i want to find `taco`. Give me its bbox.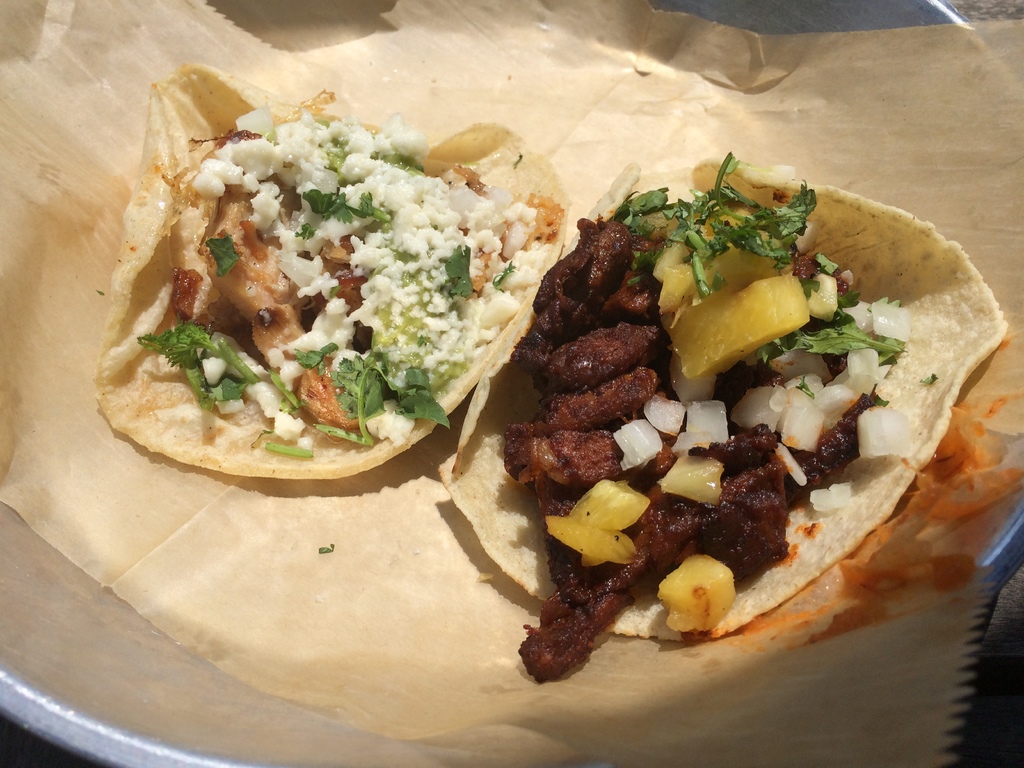
<bbox>435, 152, 1005, 671</bbox>.
